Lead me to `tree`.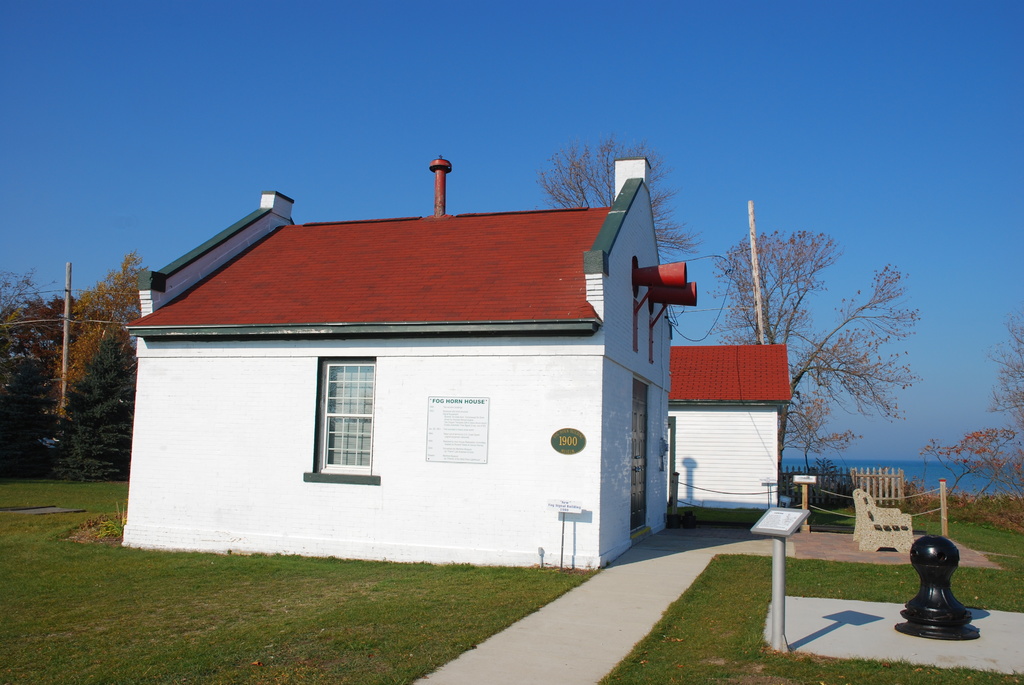
Lead to detection(712, 231, 925, 501).
